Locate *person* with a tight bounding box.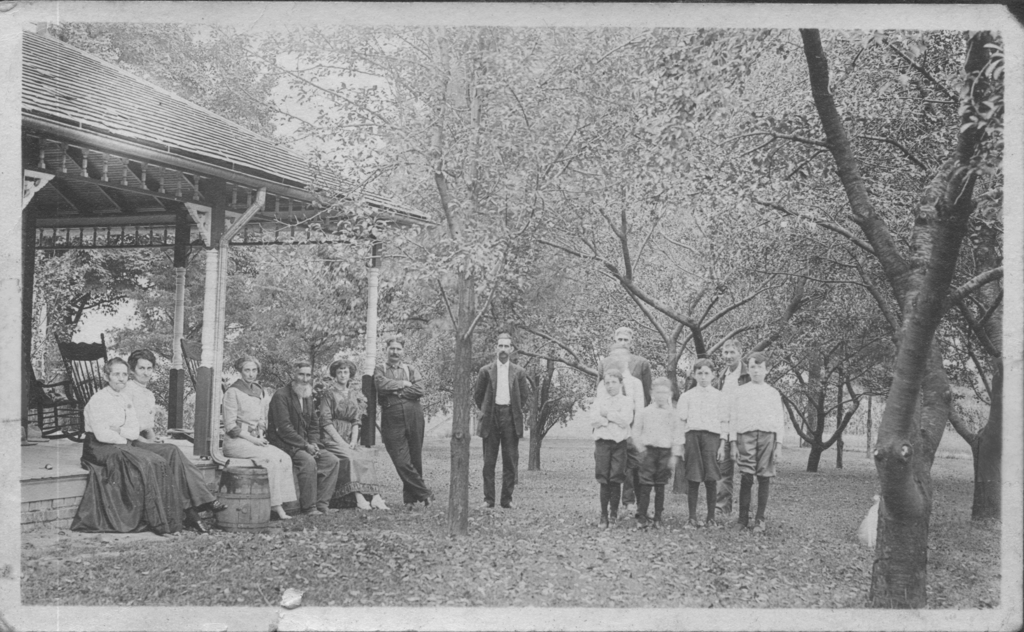
<region>83, 357, 143, 531</region>.
